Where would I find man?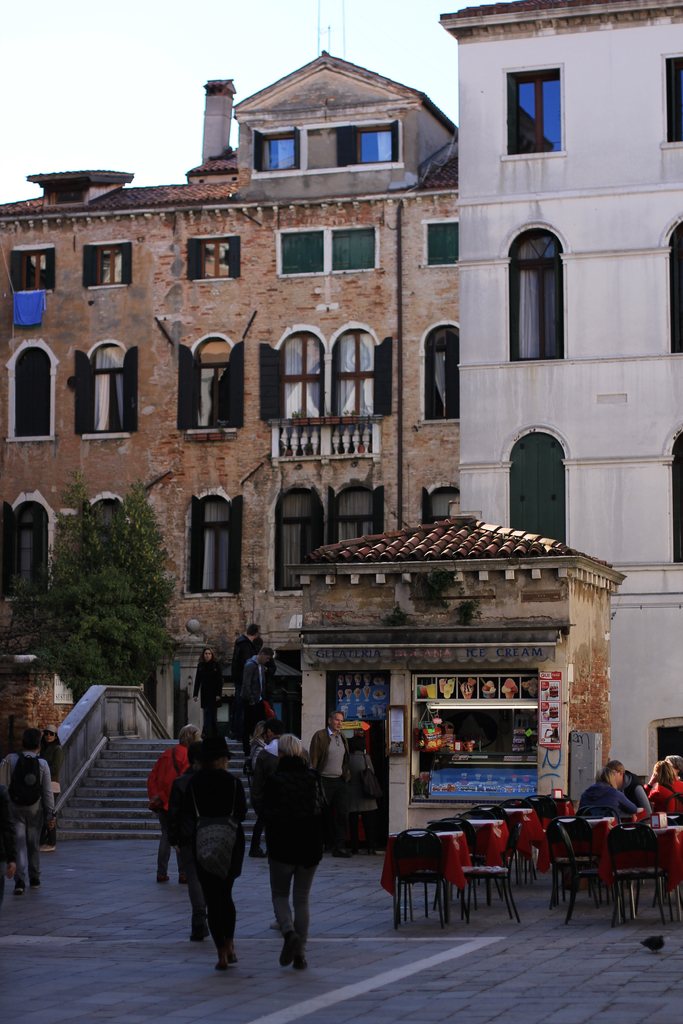
At 252,730,341,970.
